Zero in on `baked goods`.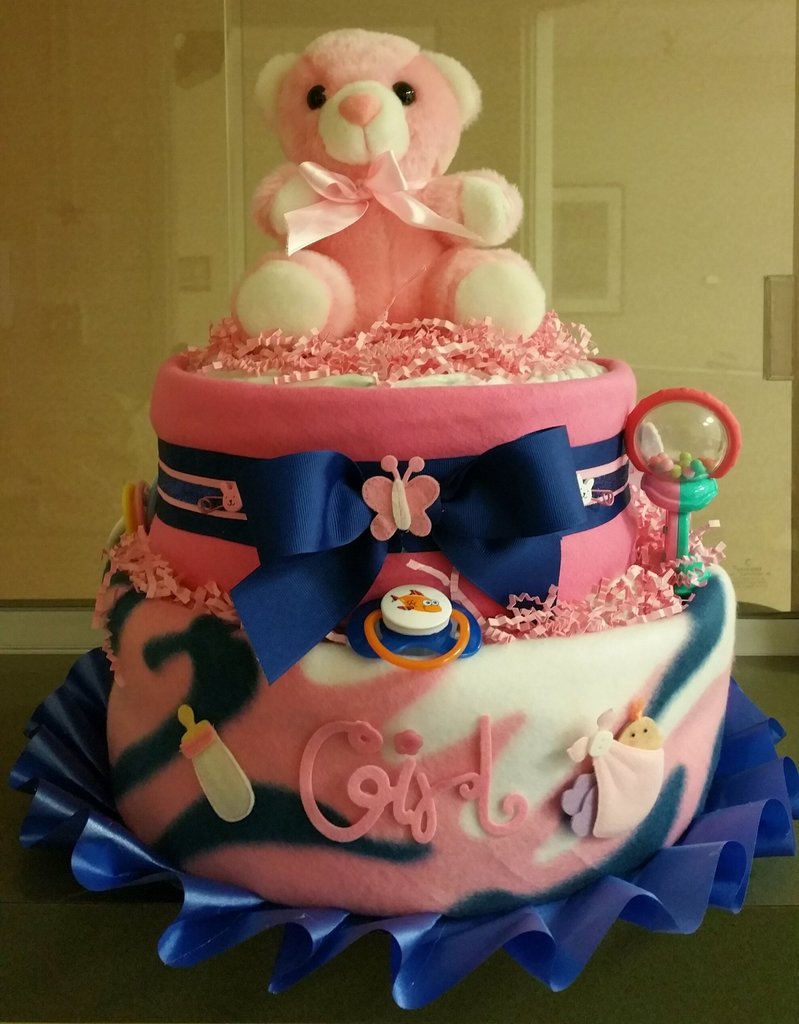
Zeroed in: 99,365,729,910.
